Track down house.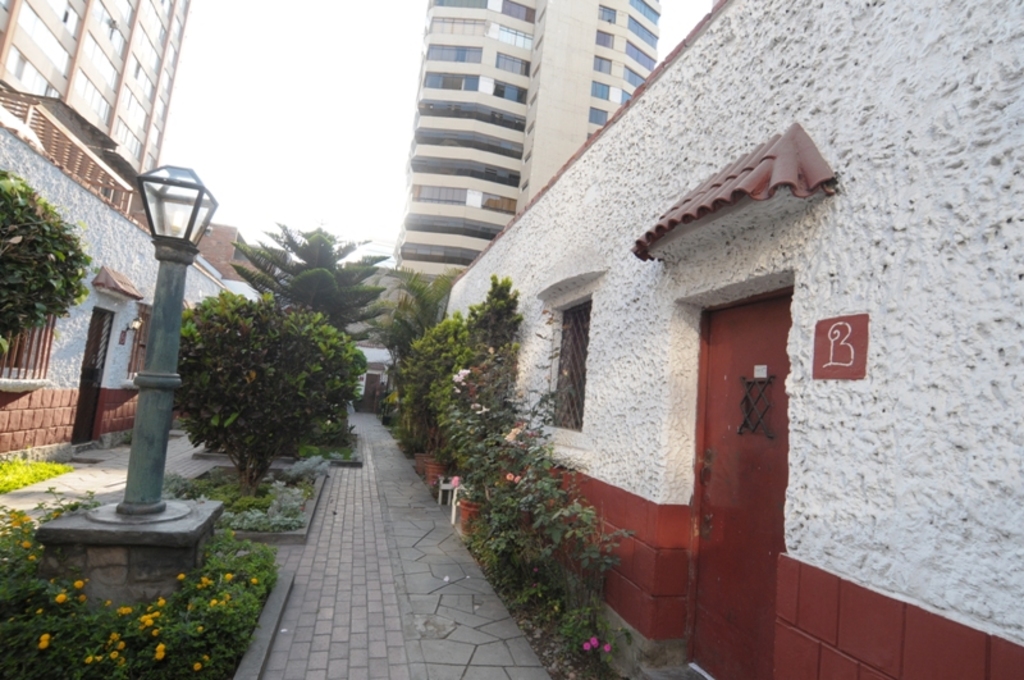
Tracked to bbox(330, 22, 934, 644).
